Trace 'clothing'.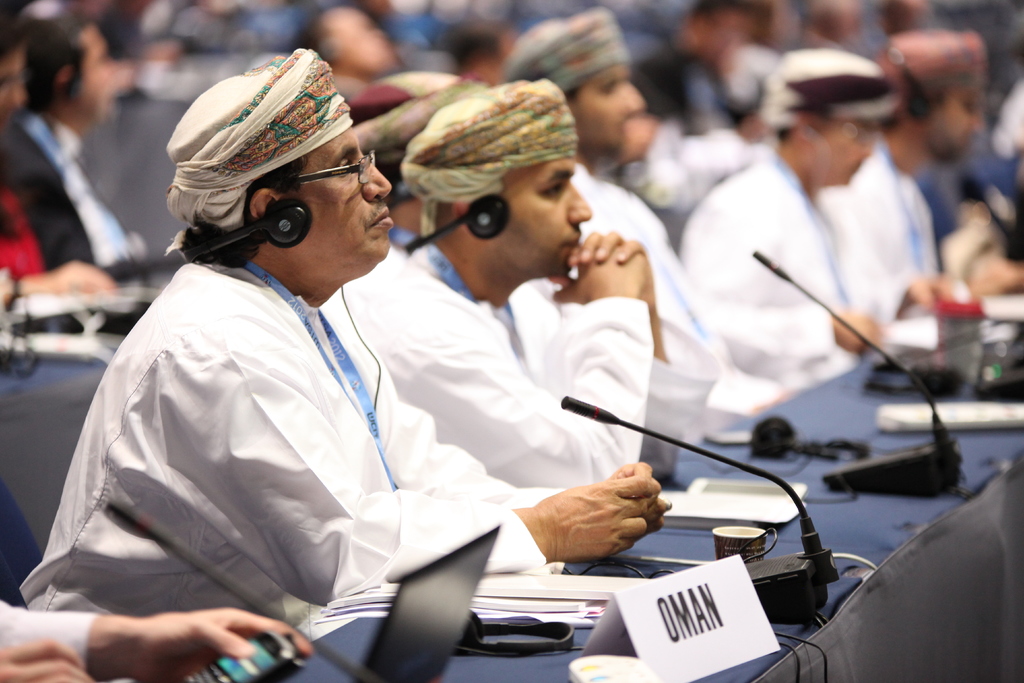
Traced to <bbox>27, 251, 557, 678</bbox>.
